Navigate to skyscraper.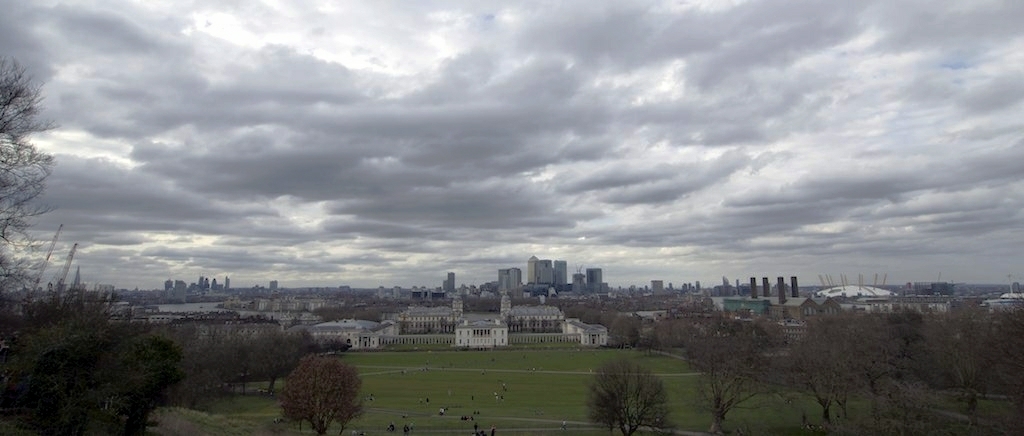
Navigation target: {"x1": 526, "y1": 249, "x2": 557, "y2": 284}.
